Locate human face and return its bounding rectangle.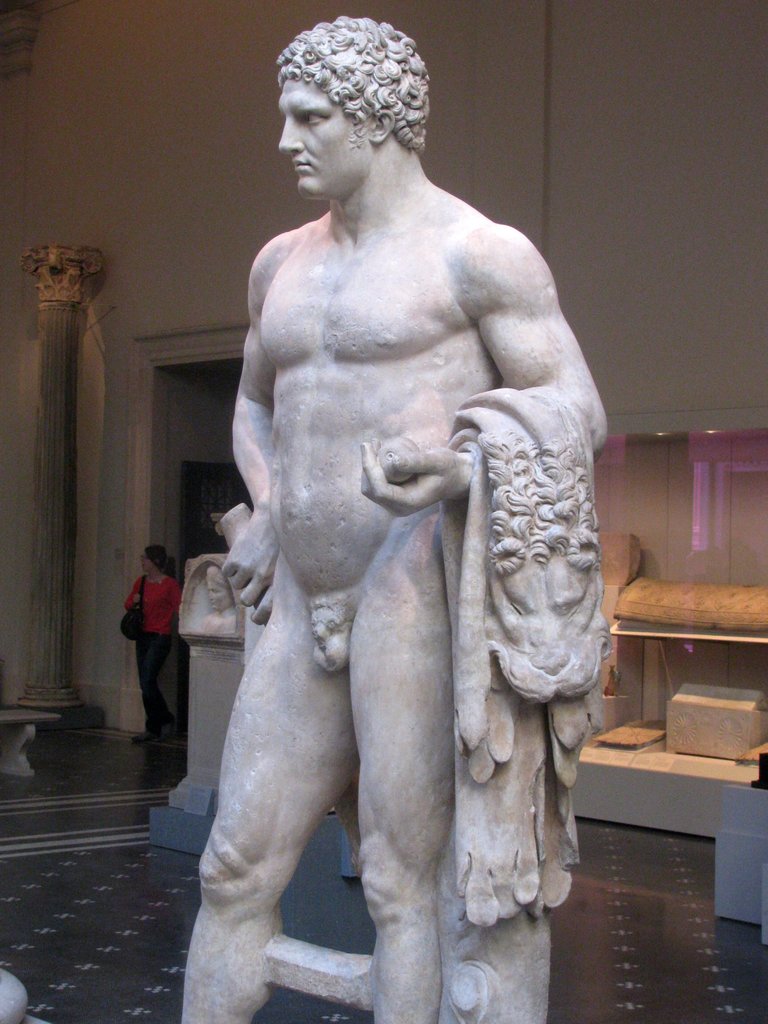
275:75:372:199.
